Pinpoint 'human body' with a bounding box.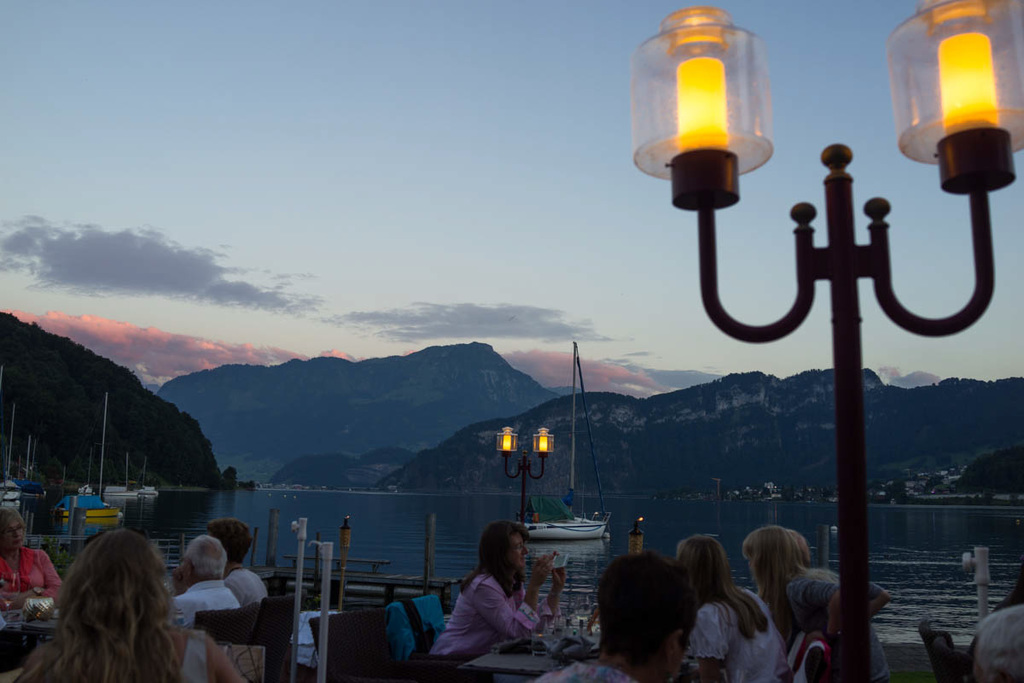
<region>31, 547, 202, 682</region>.
